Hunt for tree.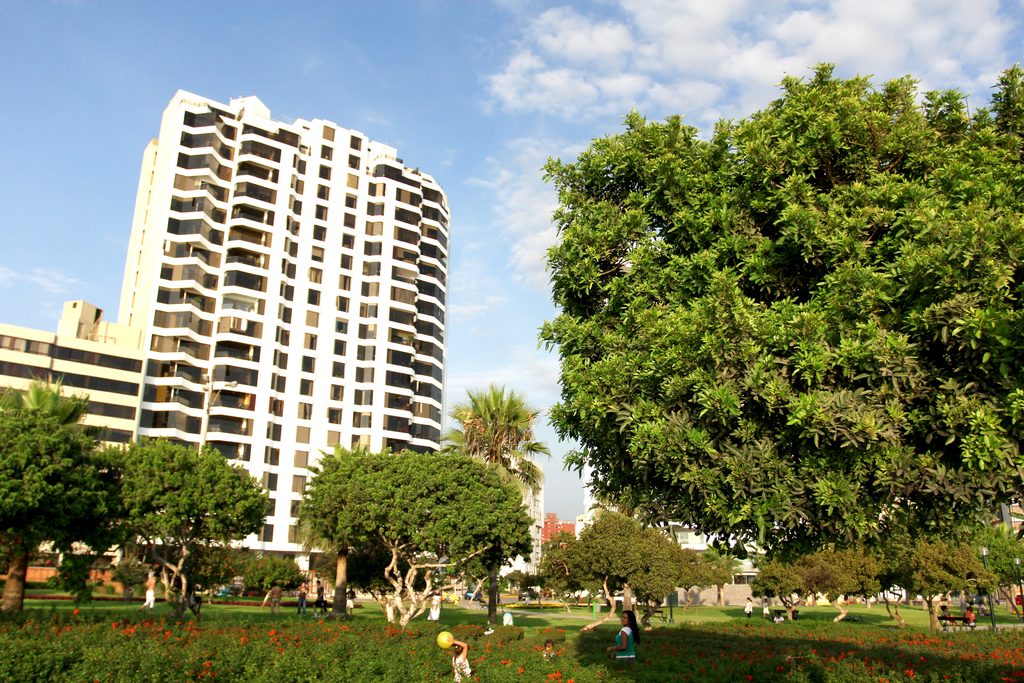
Hunted down at region(533, 532, 597, 623).
